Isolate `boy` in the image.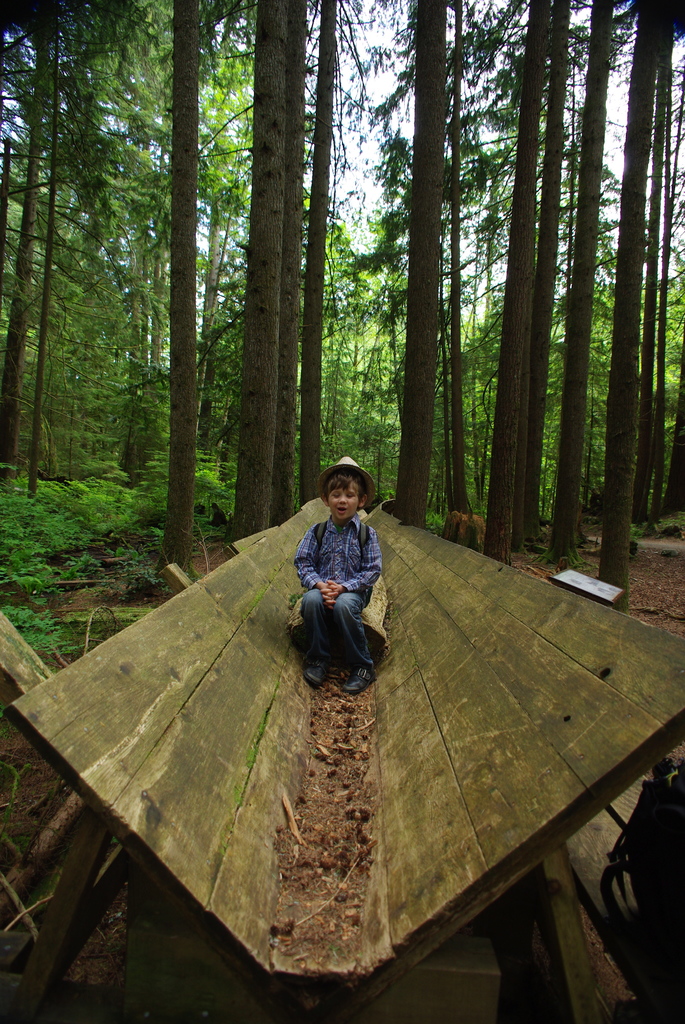
Isolated region: box(280, 473, 393, 695).
